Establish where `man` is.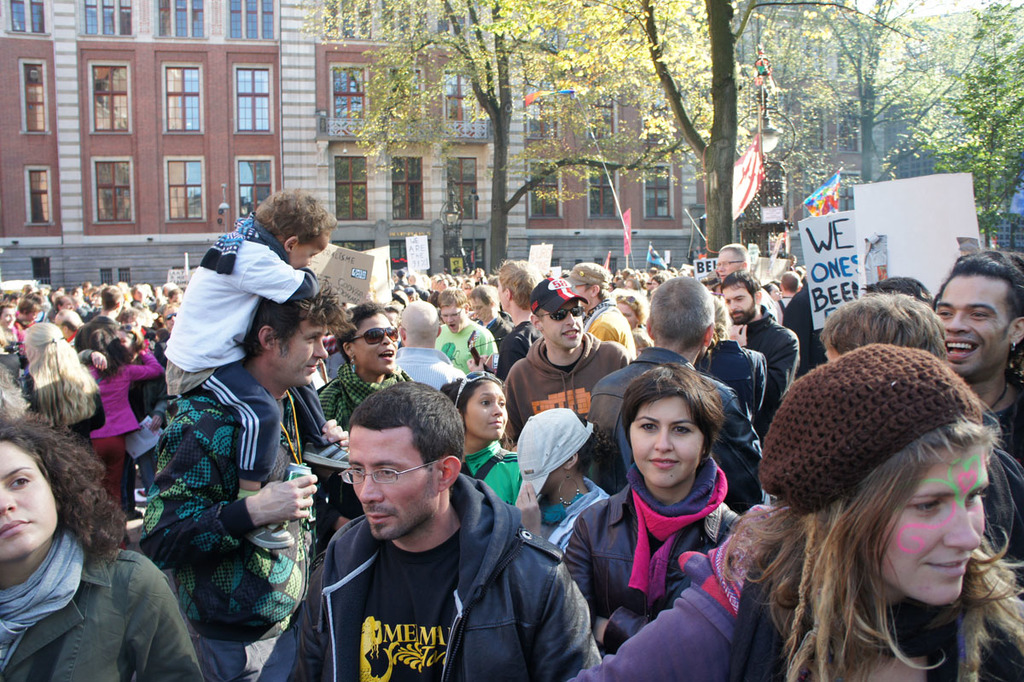
Established at locate(279, 388, 613, 681).
